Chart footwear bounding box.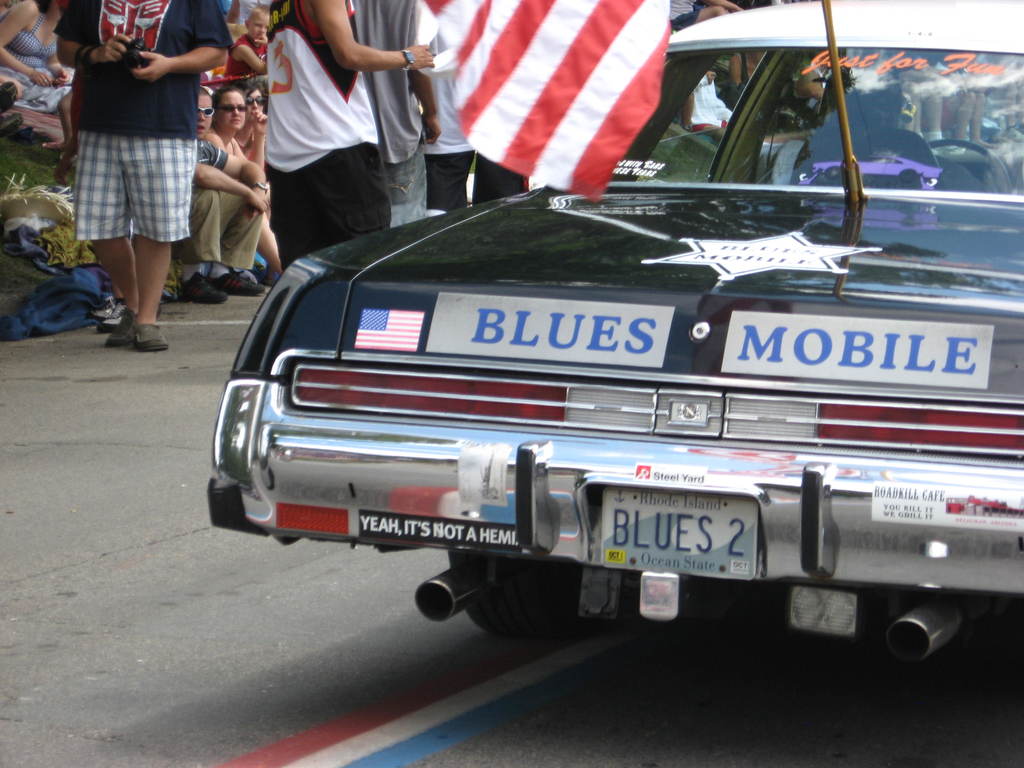
Charted: locate(100, 314, 124, 333).
